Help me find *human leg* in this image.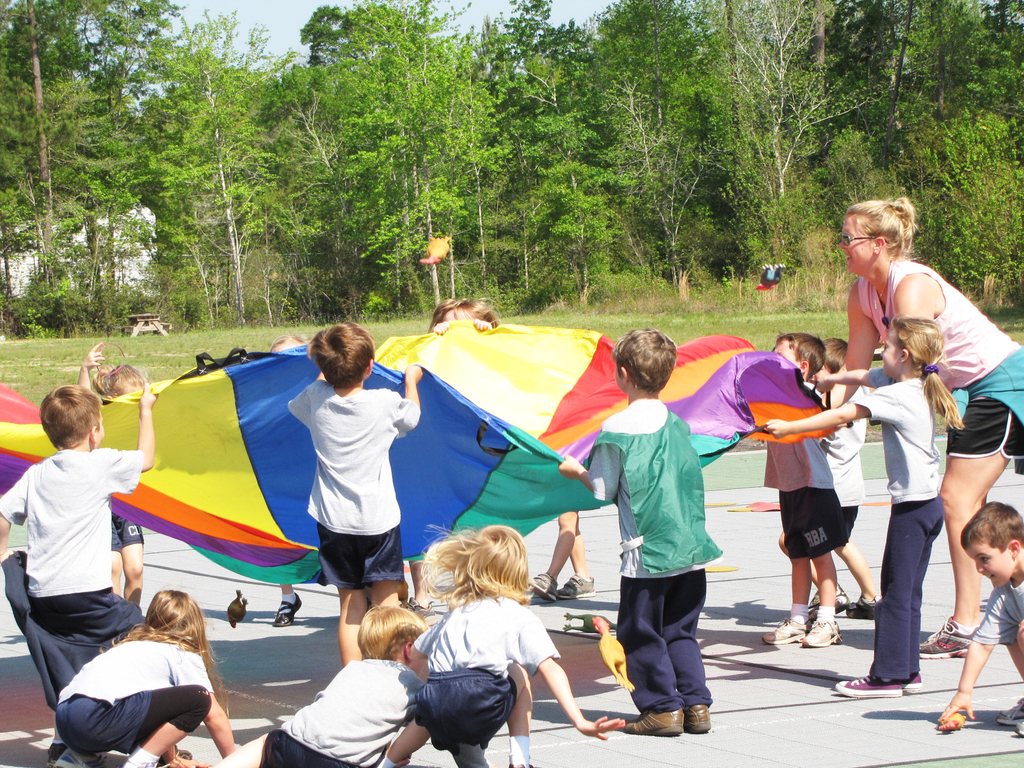
Found it: crop(762, 490, 840, 647).
